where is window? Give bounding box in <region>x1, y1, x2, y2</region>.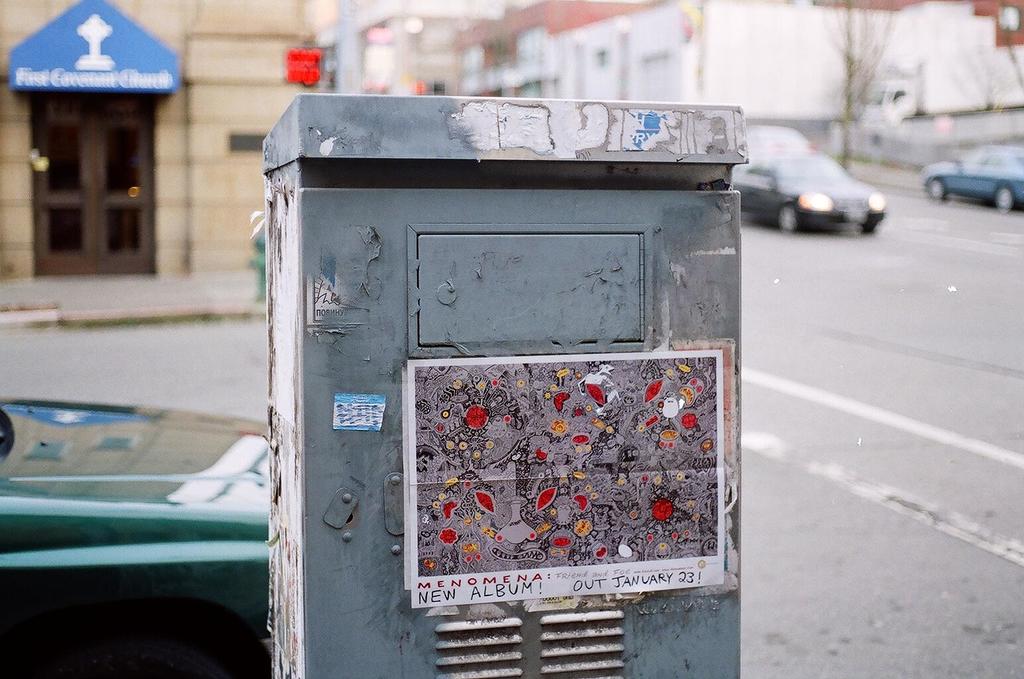
<region>979, 152, 1011, 171</region>.
